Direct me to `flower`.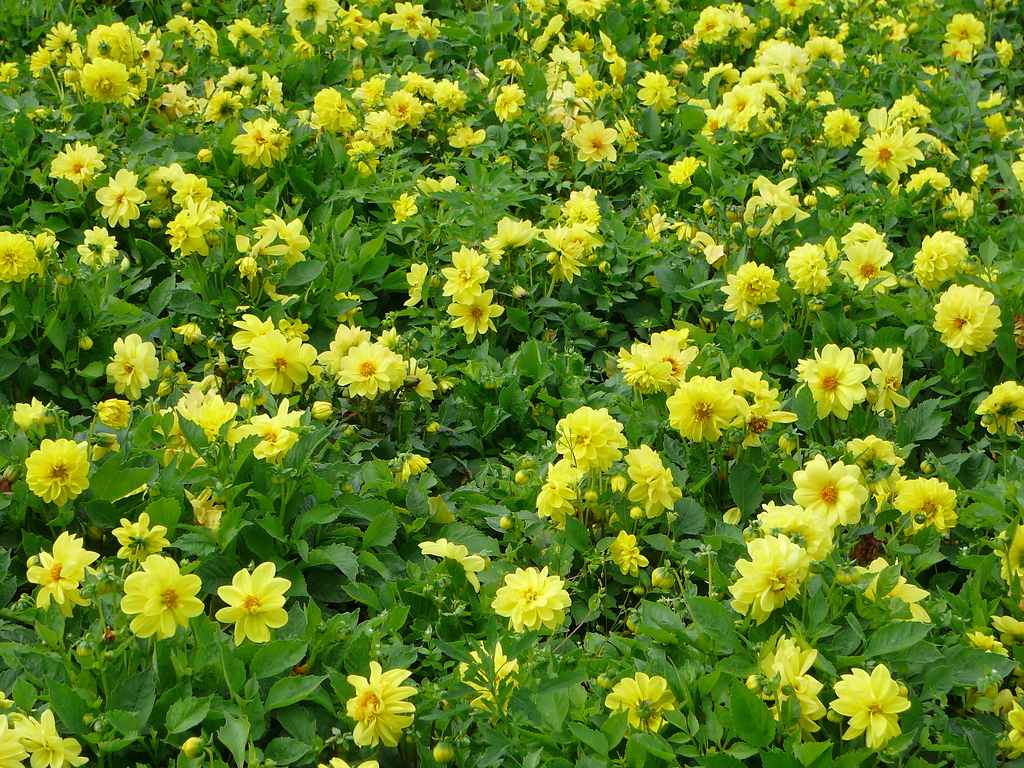
Direction: [245,331,324,393].
